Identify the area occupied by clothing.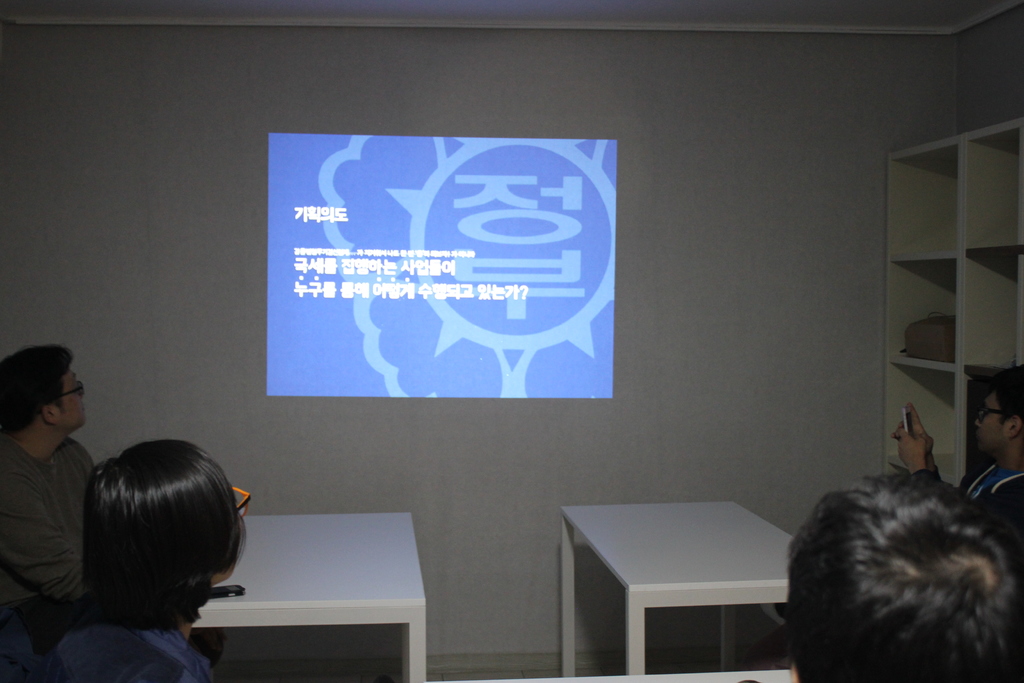
Area: crop(911, 456, 1023, 537).
